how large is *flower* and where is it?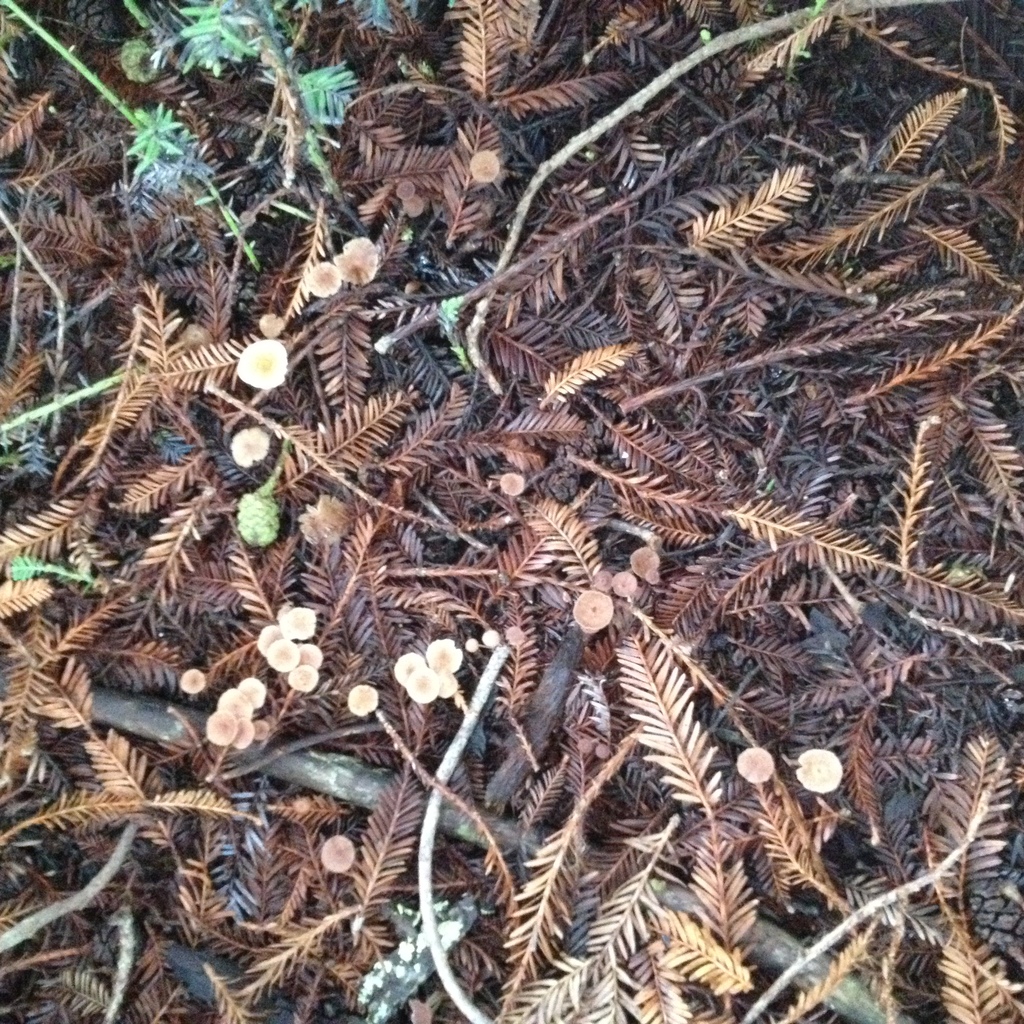
Bounding box: <box>423,643,456,676</box>.
